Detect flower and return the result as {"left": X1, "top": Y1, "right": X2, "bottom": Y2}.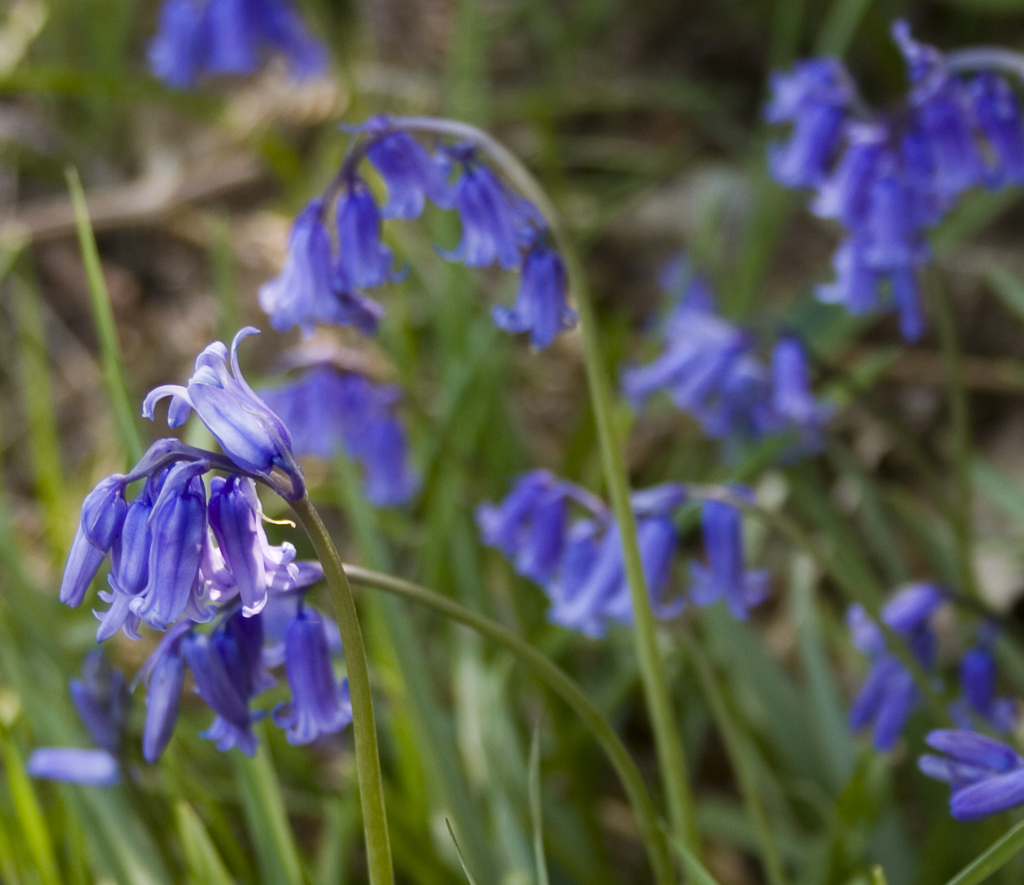
{"left": 255, "top": 363, "right": 417, "bottom": 509}.
